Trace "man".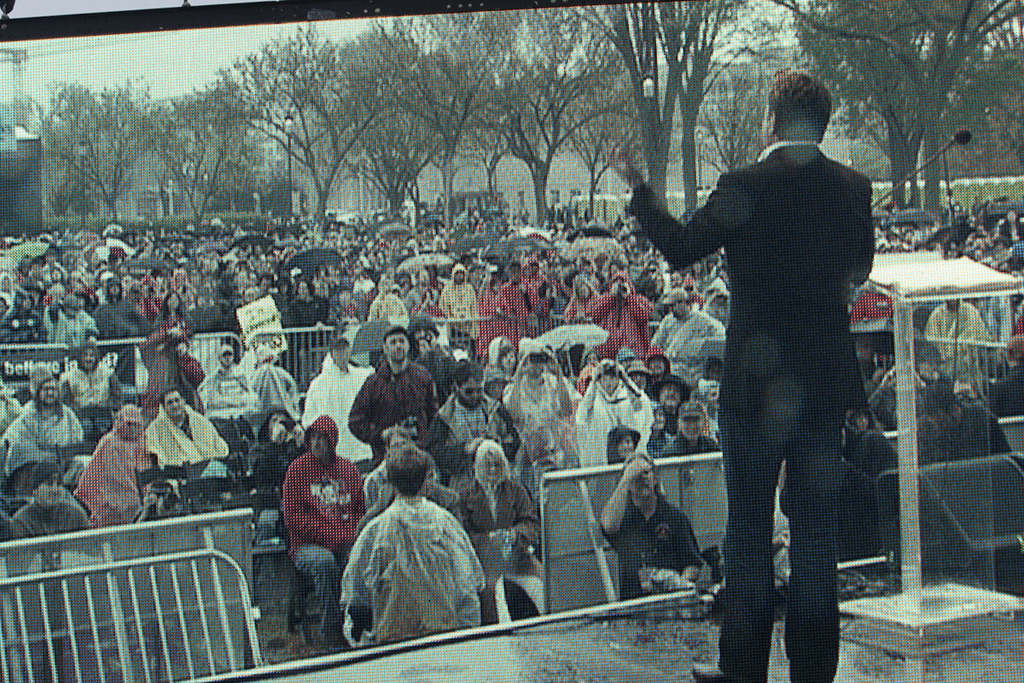
Traced to [659,55,895,682].
